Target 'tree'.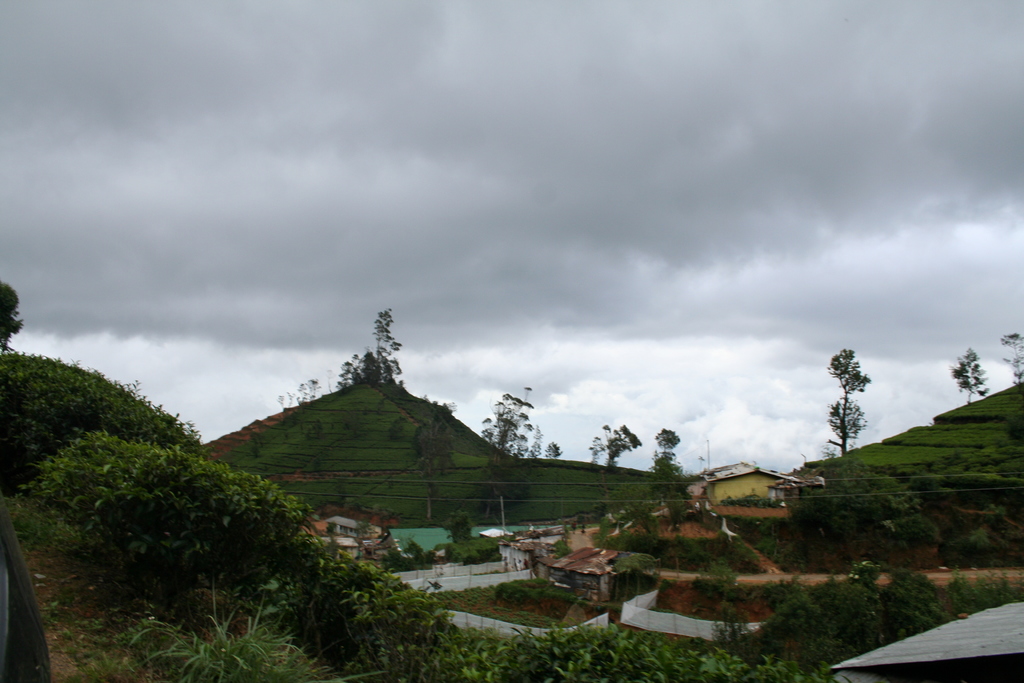
Target region: detection(287, 390, 294, 412).
